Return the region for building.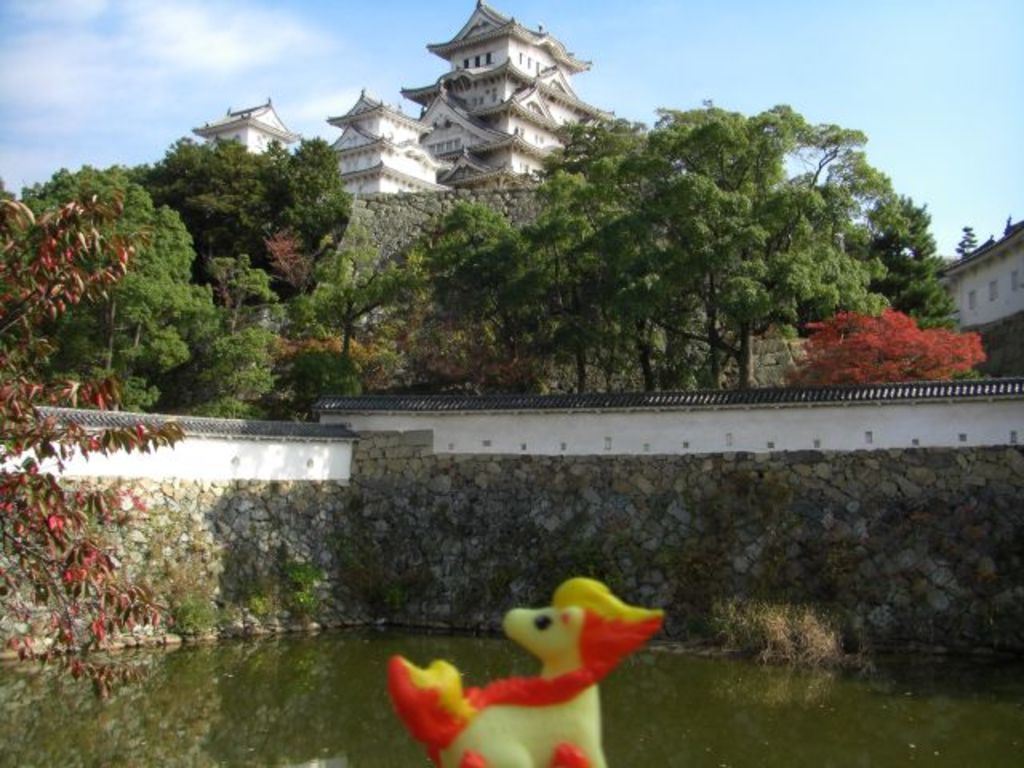
{"left": 938, "top": 213, "right": 1022, "bottom": 328}.
